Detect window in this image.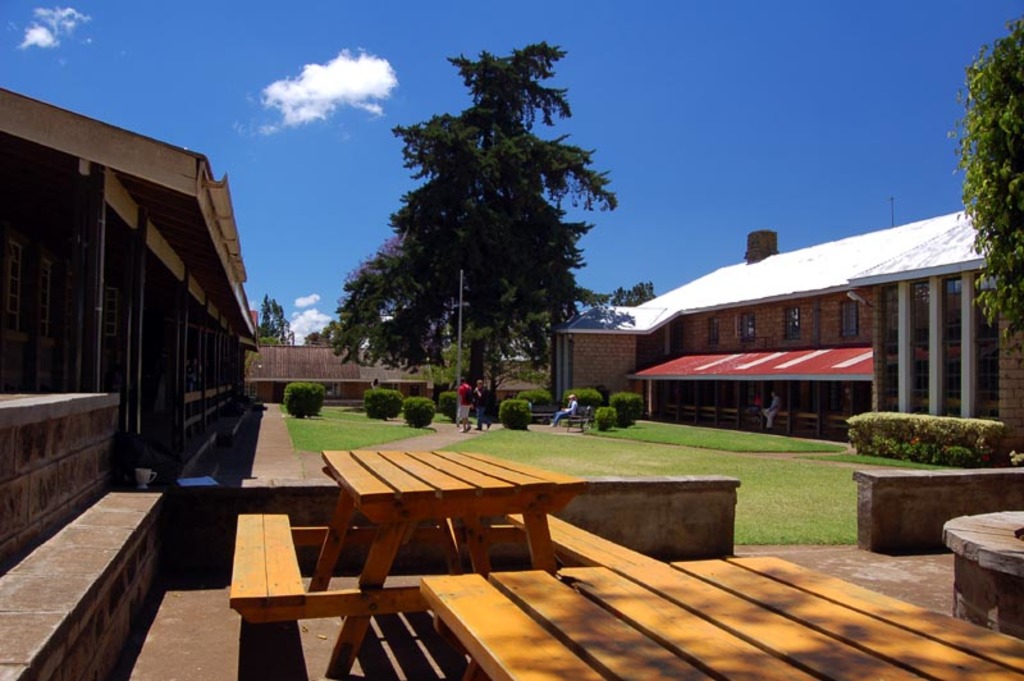
Detection: x1=5, y1=237, x2=50, y2=337.
